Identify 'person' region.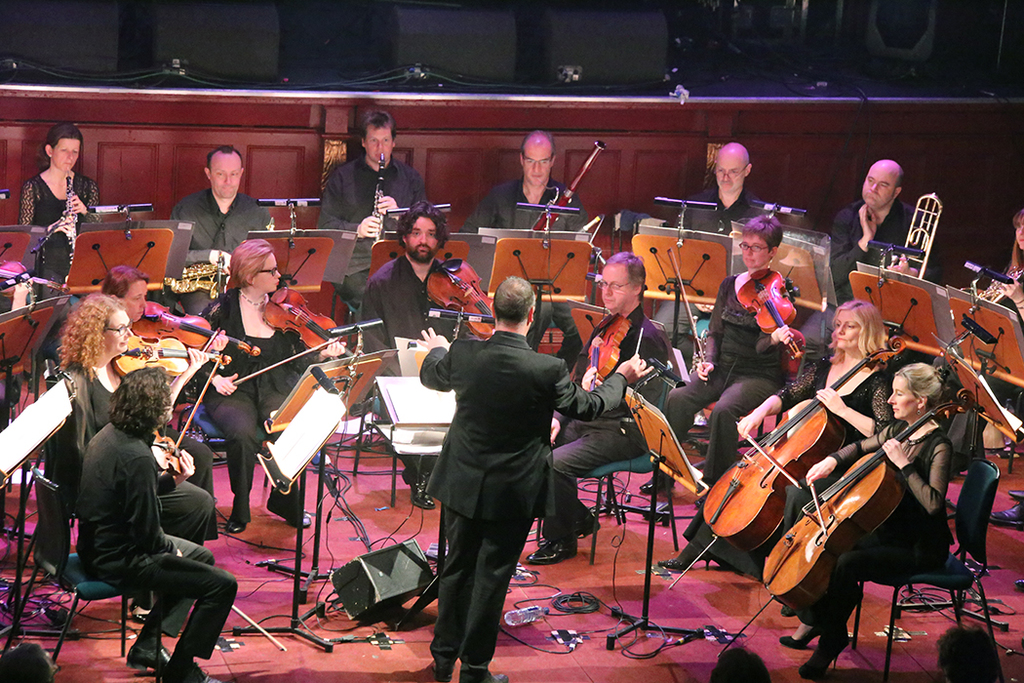
Region: Rect(414, 274, 658, 682).
